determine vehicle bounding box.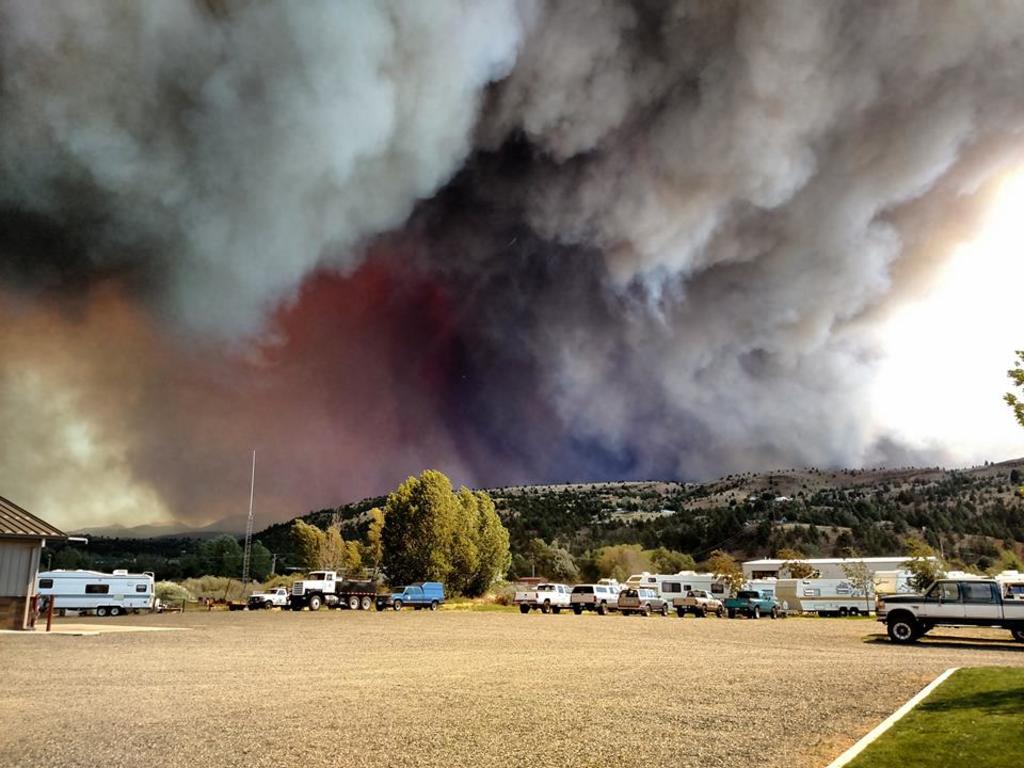
Determined: <box>247,583,292,608</box>.
